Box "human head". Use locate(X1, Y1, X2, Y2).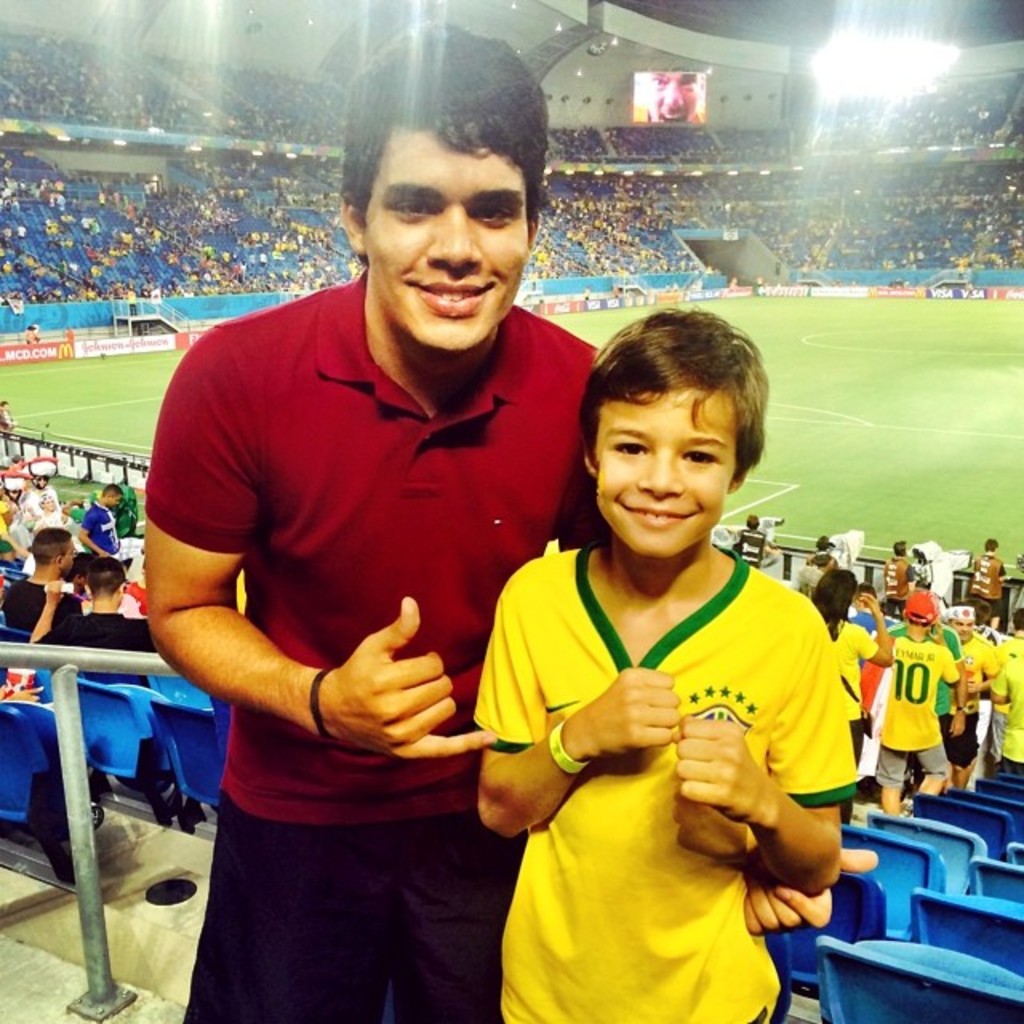
locate(333, 22, 566, 344).
